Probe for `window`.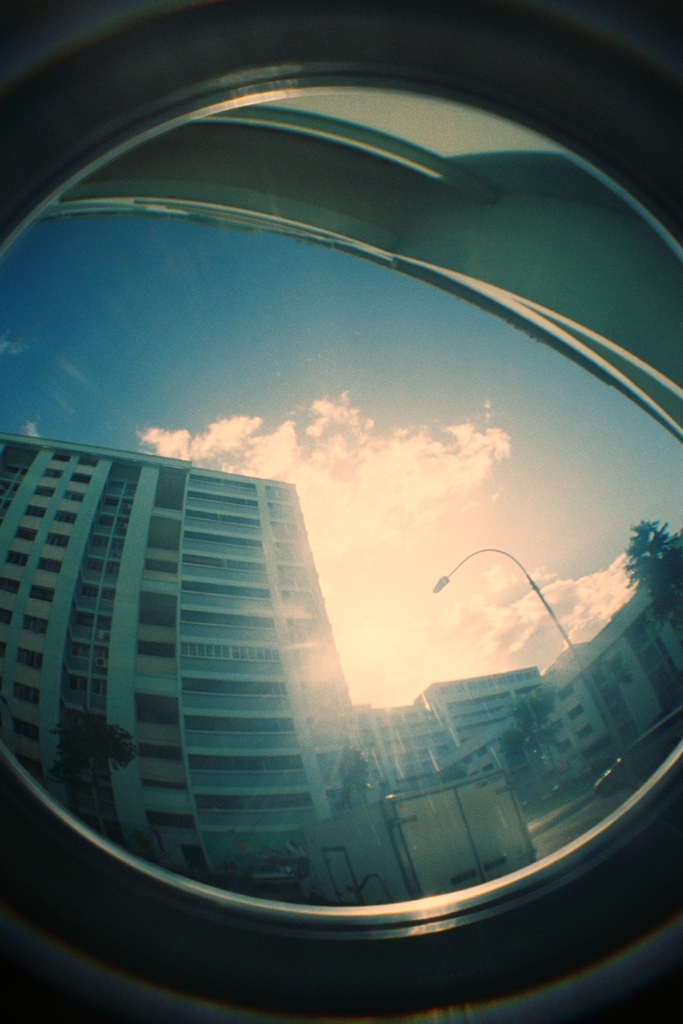
Probe result: [x1=37, y1=559, x2=63, y2=575].
